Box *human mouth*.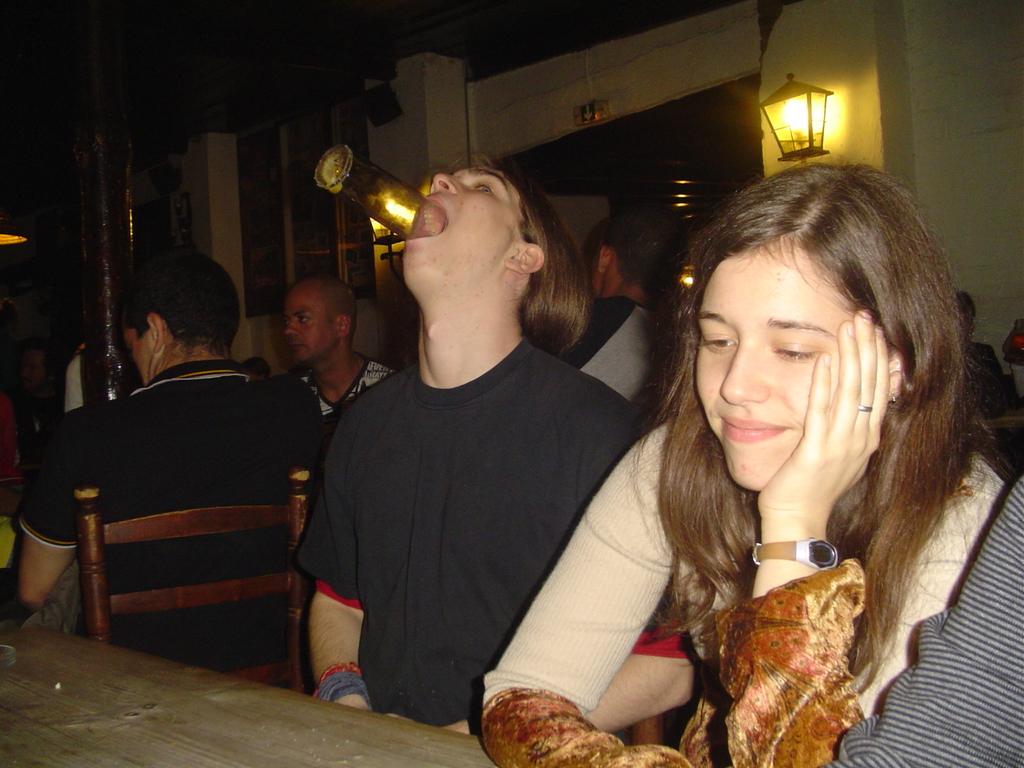
crop(290, 344, 304, 352).
